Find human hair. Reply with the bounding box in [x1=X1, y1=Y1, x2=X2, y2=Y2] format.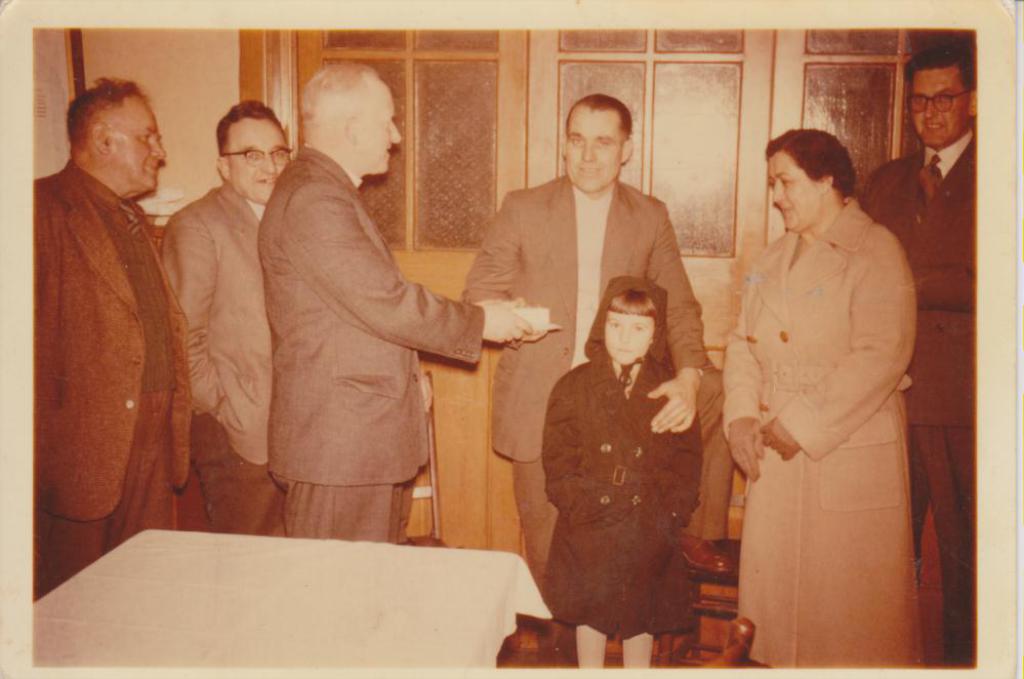
[x1=565, y1=93, x2=631, y2=160].
